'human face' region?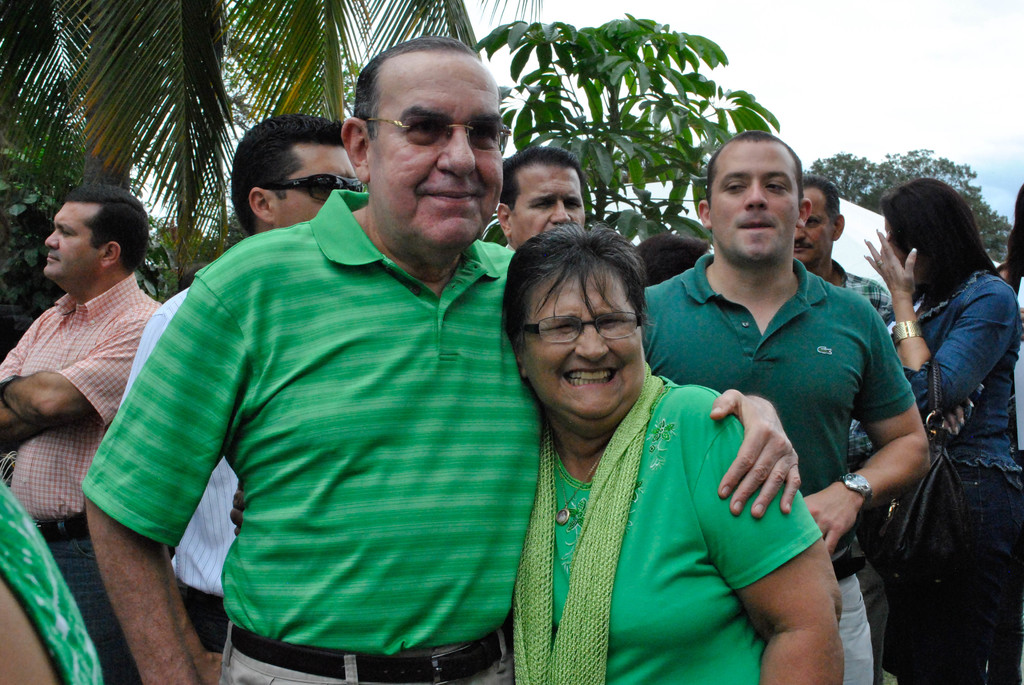
710, 139, 796, 261
